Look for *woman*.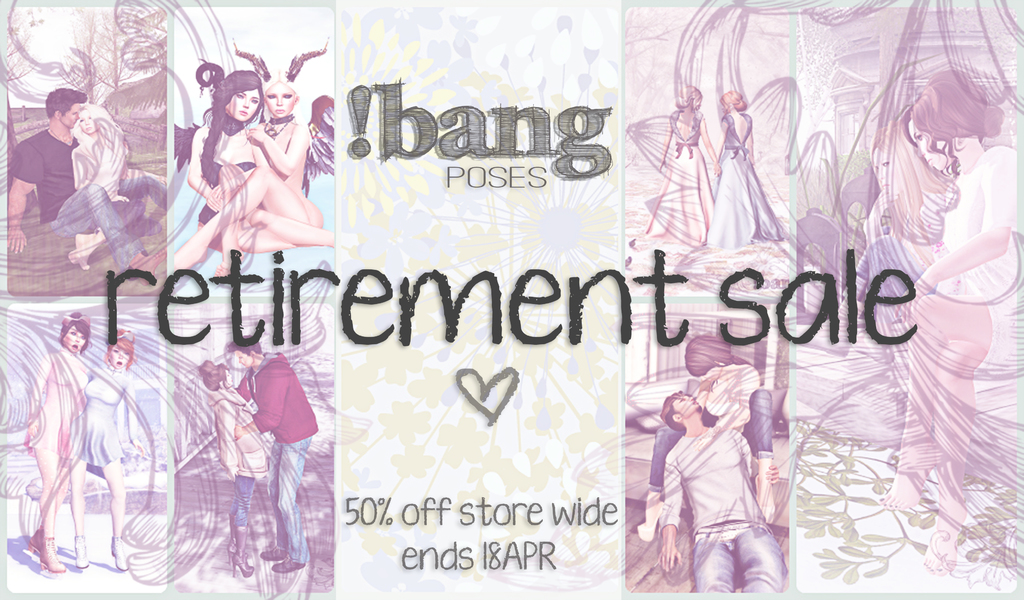
Found: <region>23, 310, 89, 574</region>.
